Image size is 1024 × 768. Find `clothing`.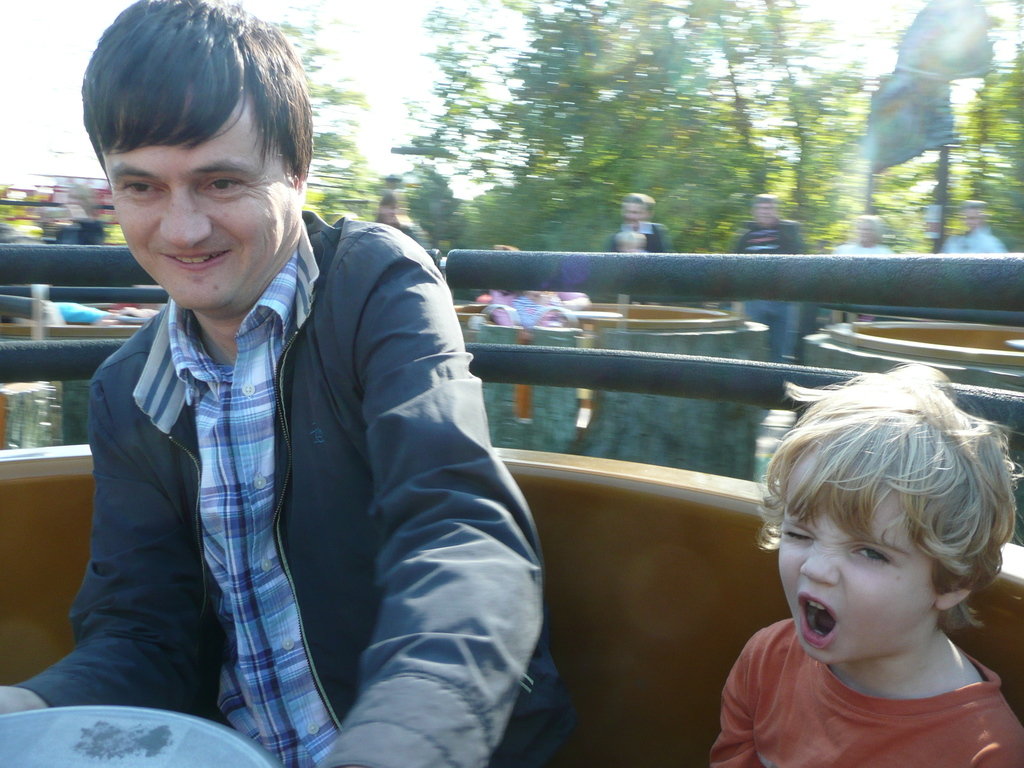
BBox(607, 218, 668, 252).
